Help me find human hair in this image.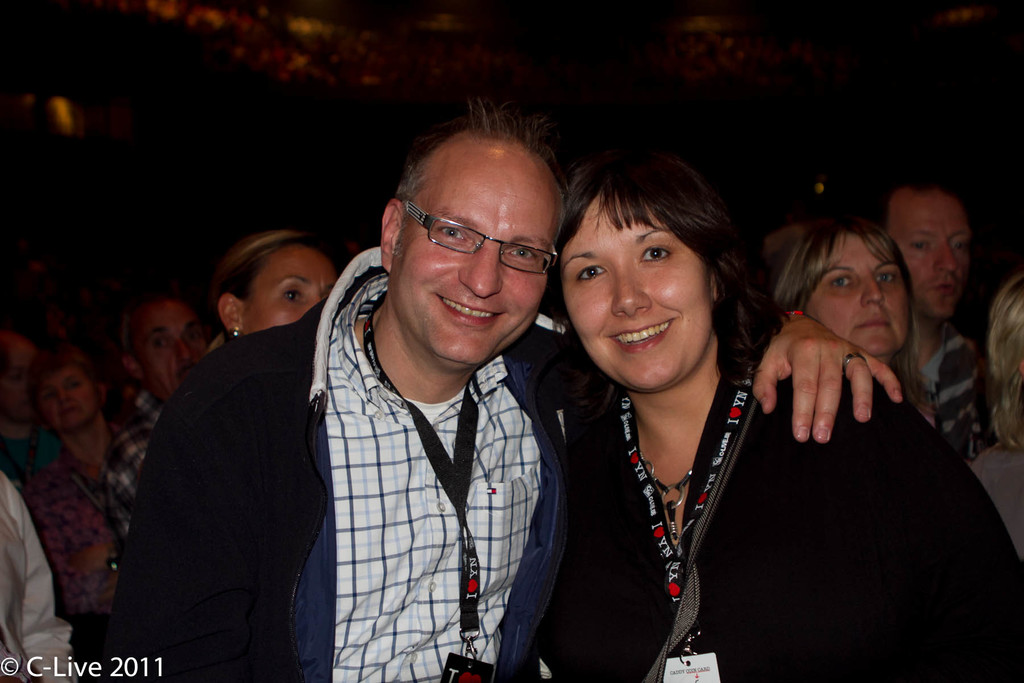
Found it: bbox=(559, 138, 759, 349).
